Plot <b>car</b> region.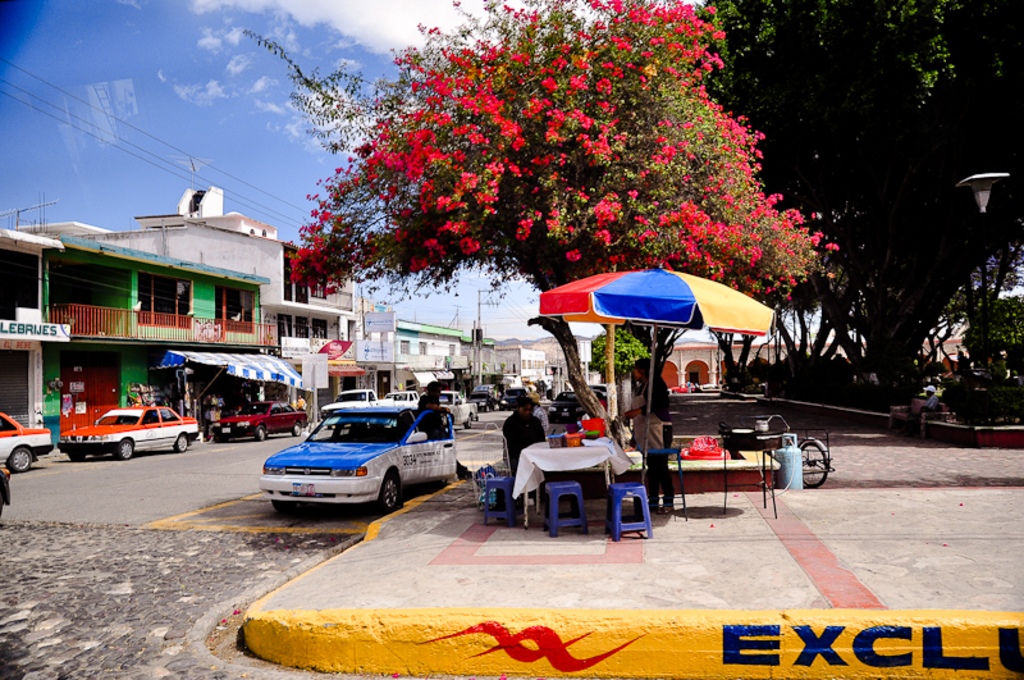
Plotted at 248, 396, 456, 521.
